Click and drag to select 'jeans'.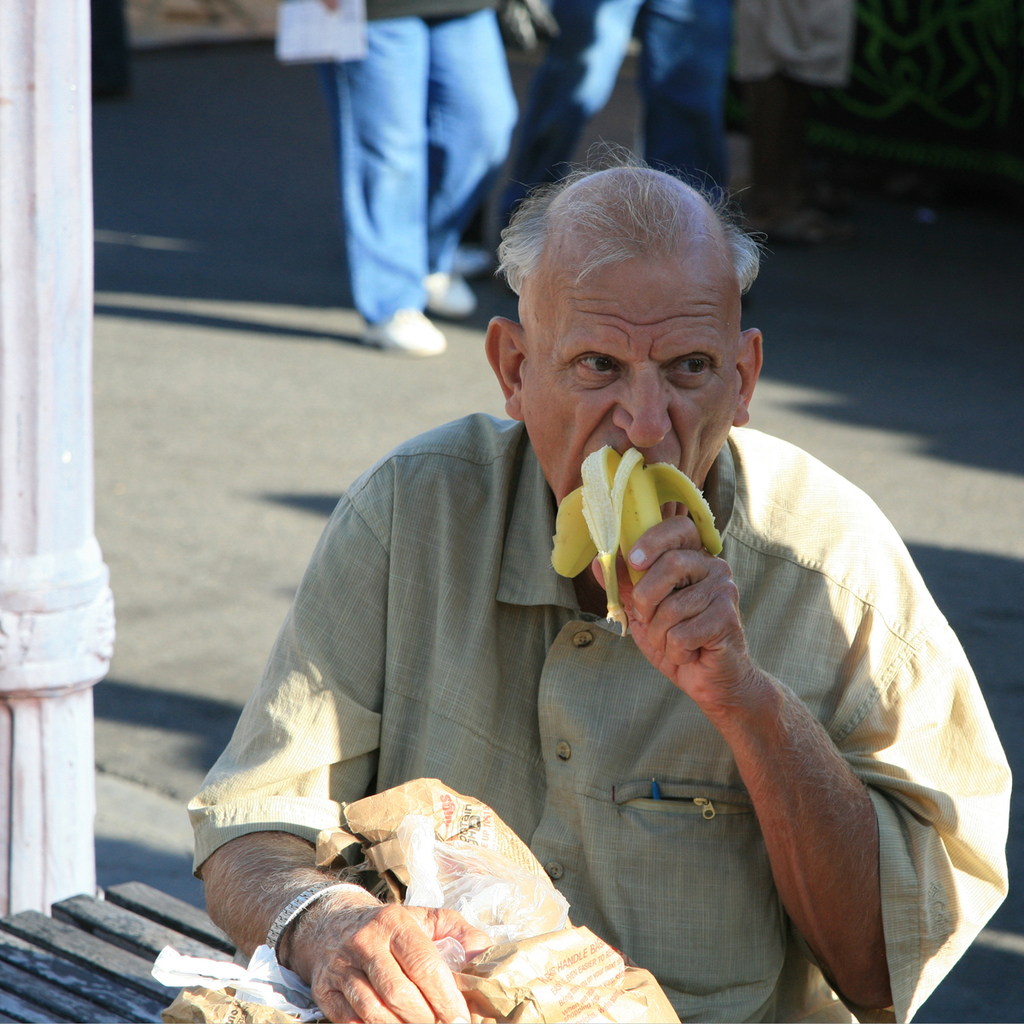
Selection: select_region(331, 15, 515, 324).
